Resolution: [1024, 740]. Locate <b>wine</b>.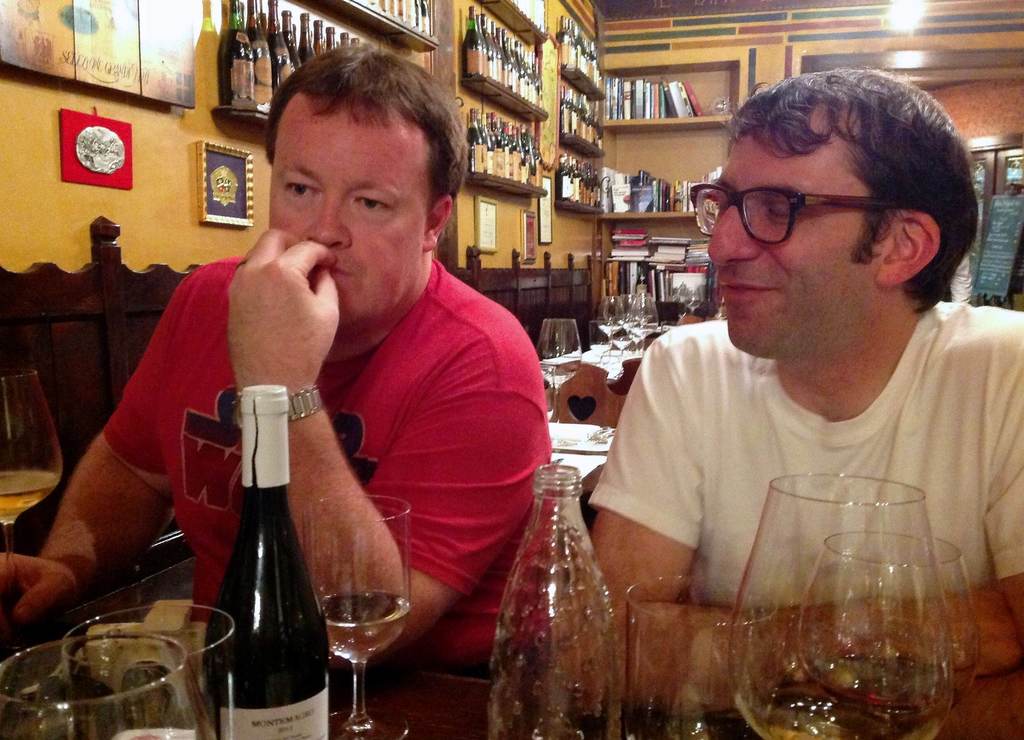
(216,0,253,107).
